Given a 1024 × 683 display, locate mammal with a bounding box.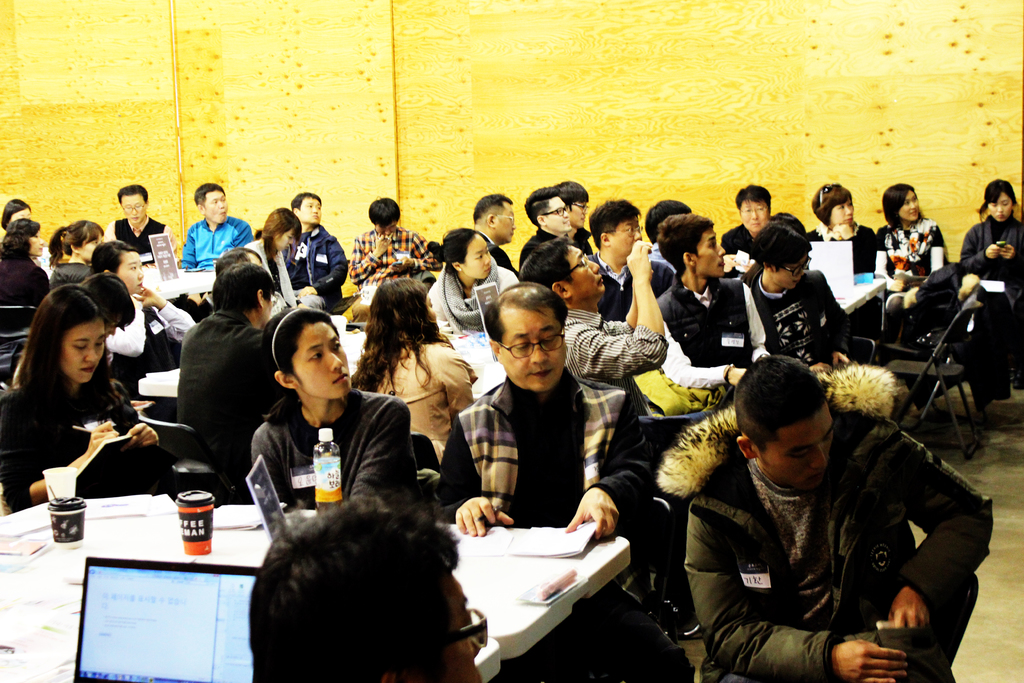
Located: x1=6 y1=290 x2=182 y2=497.
